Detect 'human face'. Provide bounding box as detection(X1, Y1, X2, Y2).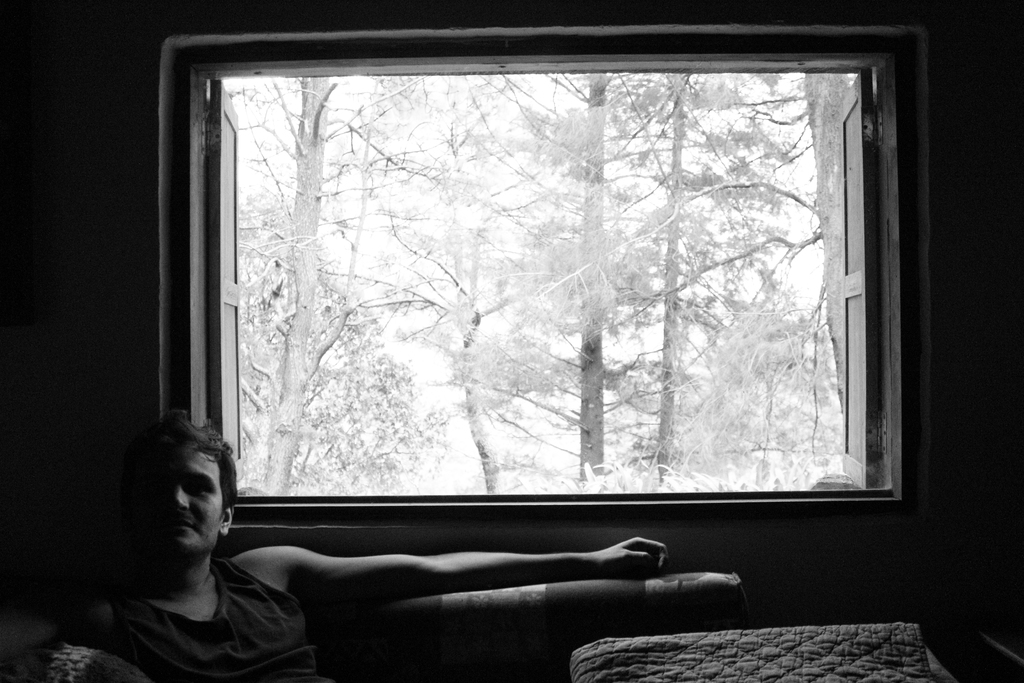
detection(155, 446, 223, 554).
